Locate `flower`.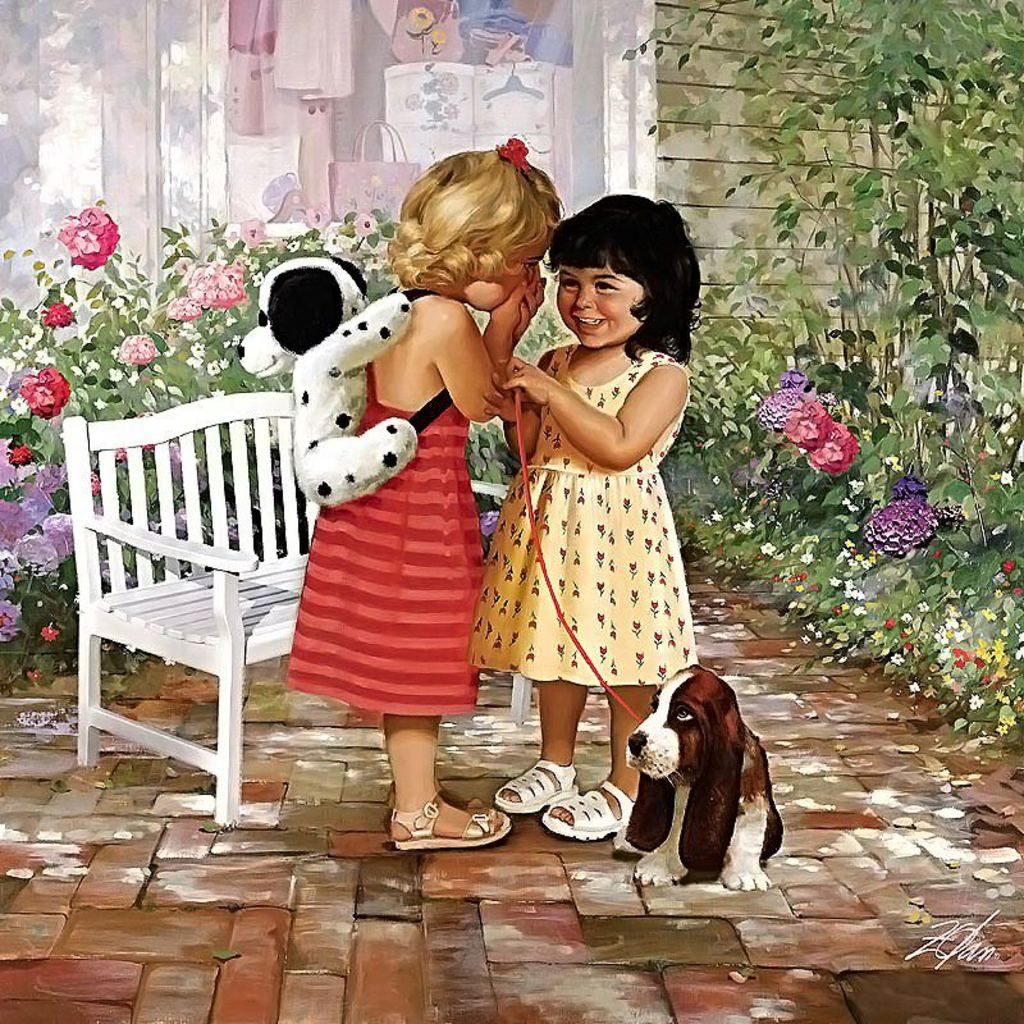
Bounding box: [x1=116, y1=328, x2=160, y2=367].
